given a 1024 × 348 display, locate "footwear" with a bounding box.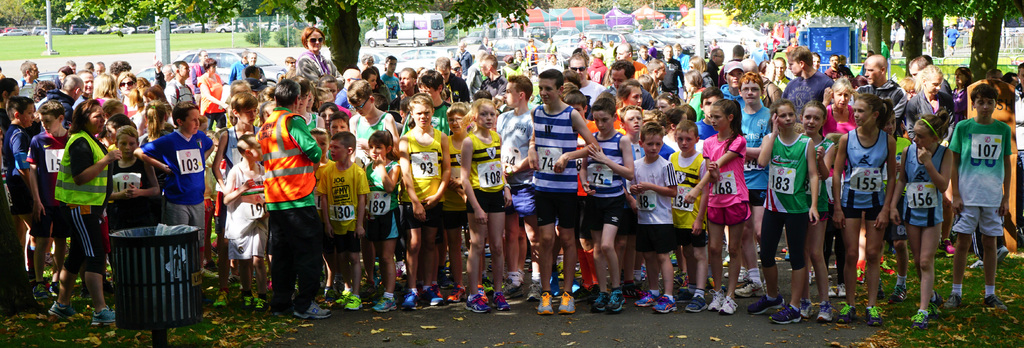
Located: x1=537, y1=292, x2=554, y2=313.
